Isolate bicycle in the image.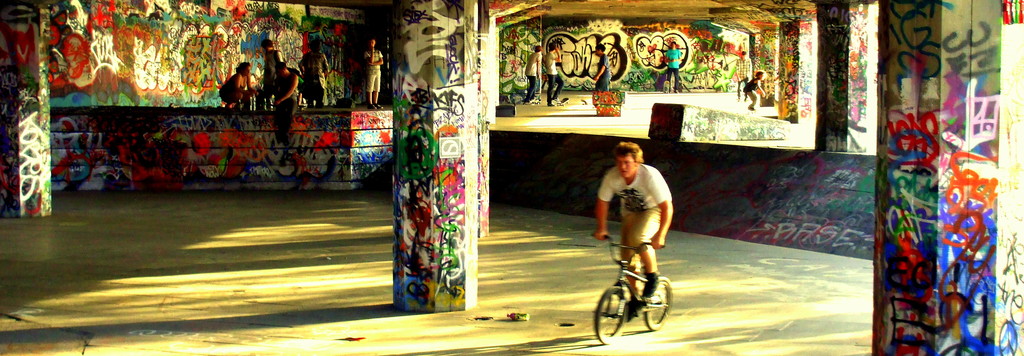
Isolated region: <bbox>595, 223, 681, 318</bbox>.
